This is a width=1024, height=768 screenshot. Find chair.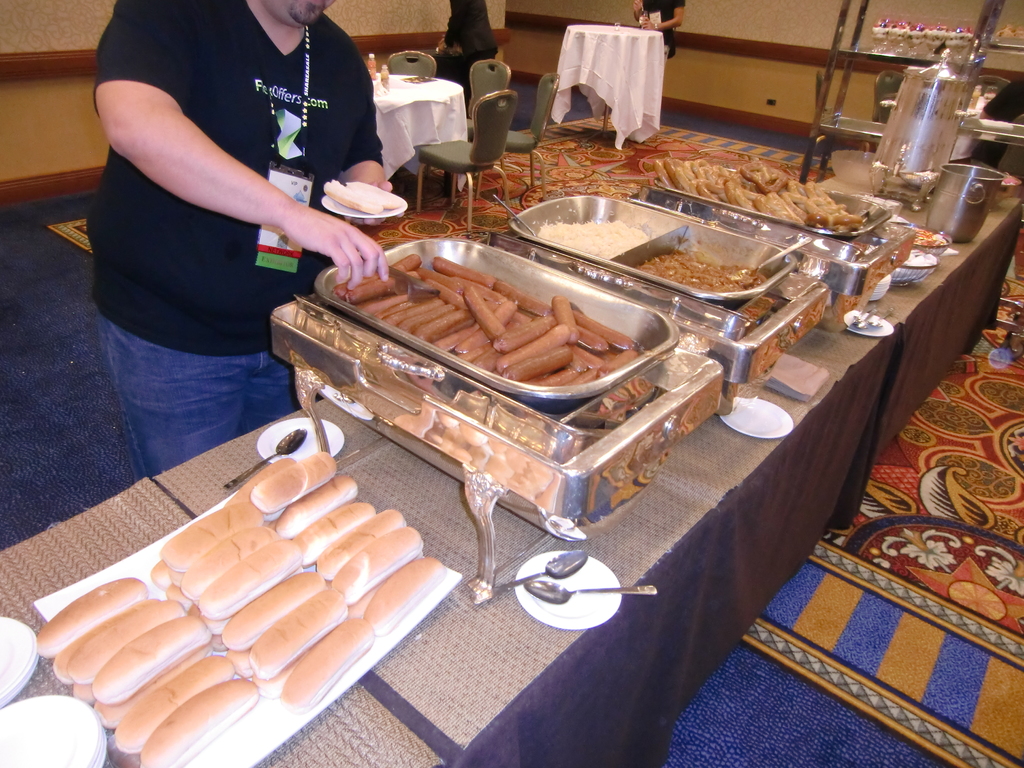
Bounding box: locate(501, 71, 559, 195).
